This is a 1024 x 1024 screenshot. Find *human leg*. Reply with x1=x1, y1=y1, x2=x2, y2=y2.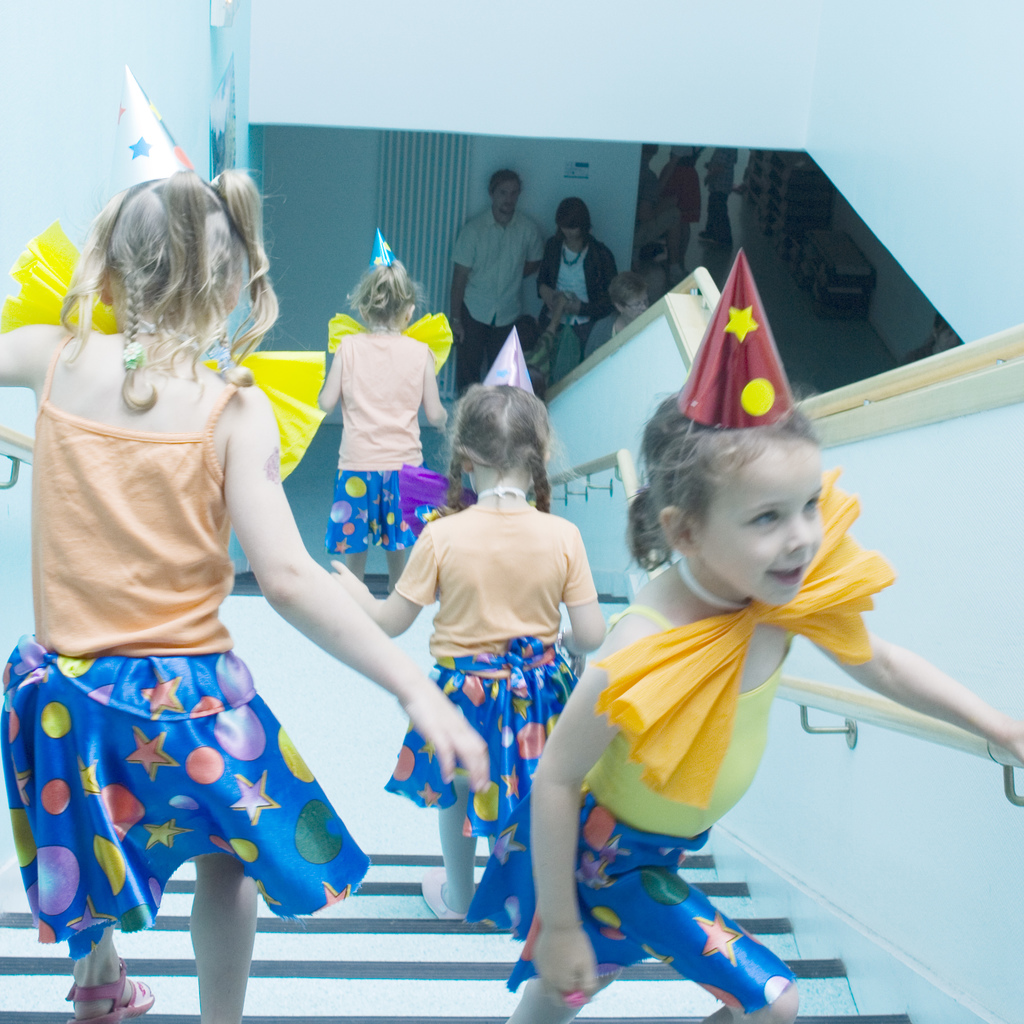
x1=638, y1=202, x2=682, y2=252.
